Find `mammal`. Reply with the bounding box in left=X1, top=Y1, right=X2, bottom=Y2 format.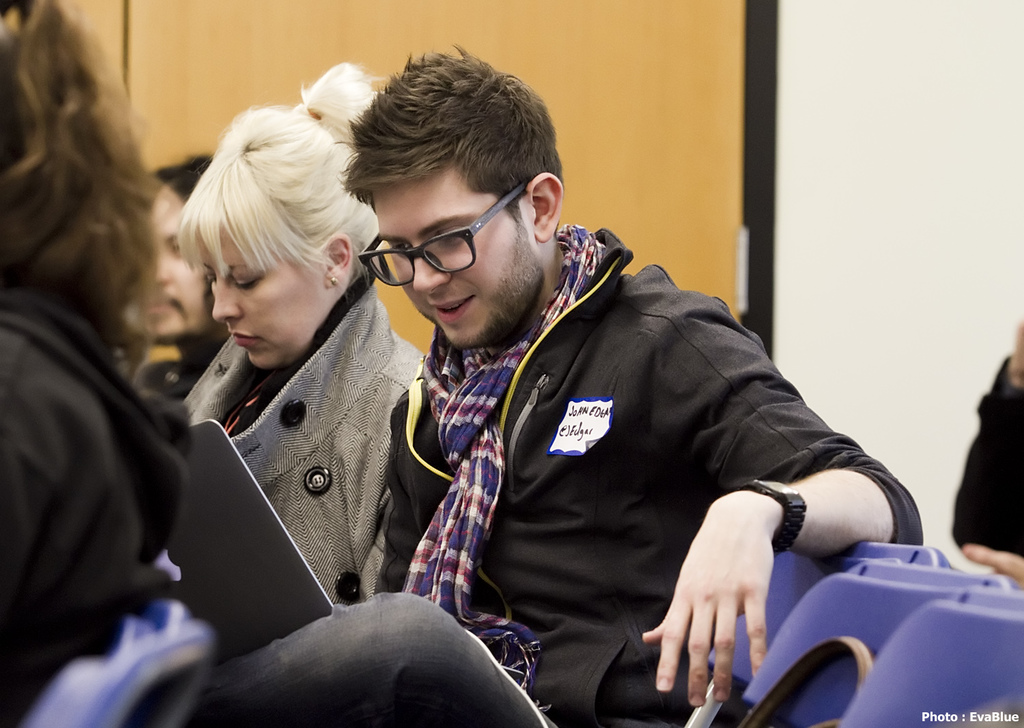
left=115, top=148, right=223, bottom=405.
